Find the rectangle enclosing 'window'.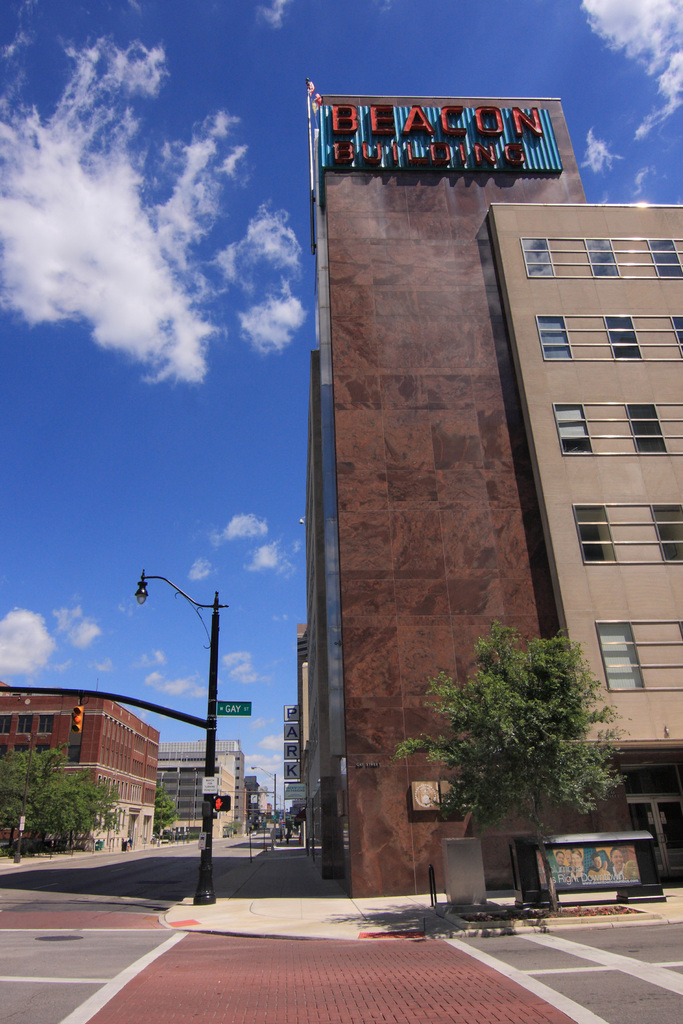
select_region(572, 503, 616, 568).
